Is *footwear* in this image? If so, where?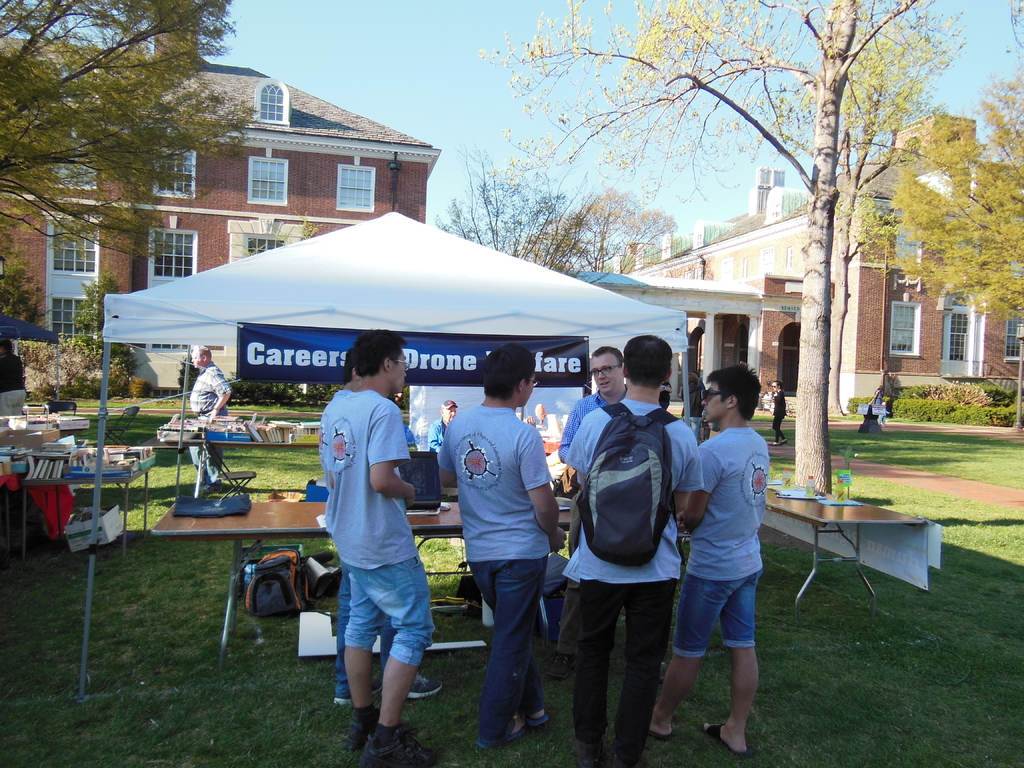
Yes, at bbox(575, 739, 607, 767).
